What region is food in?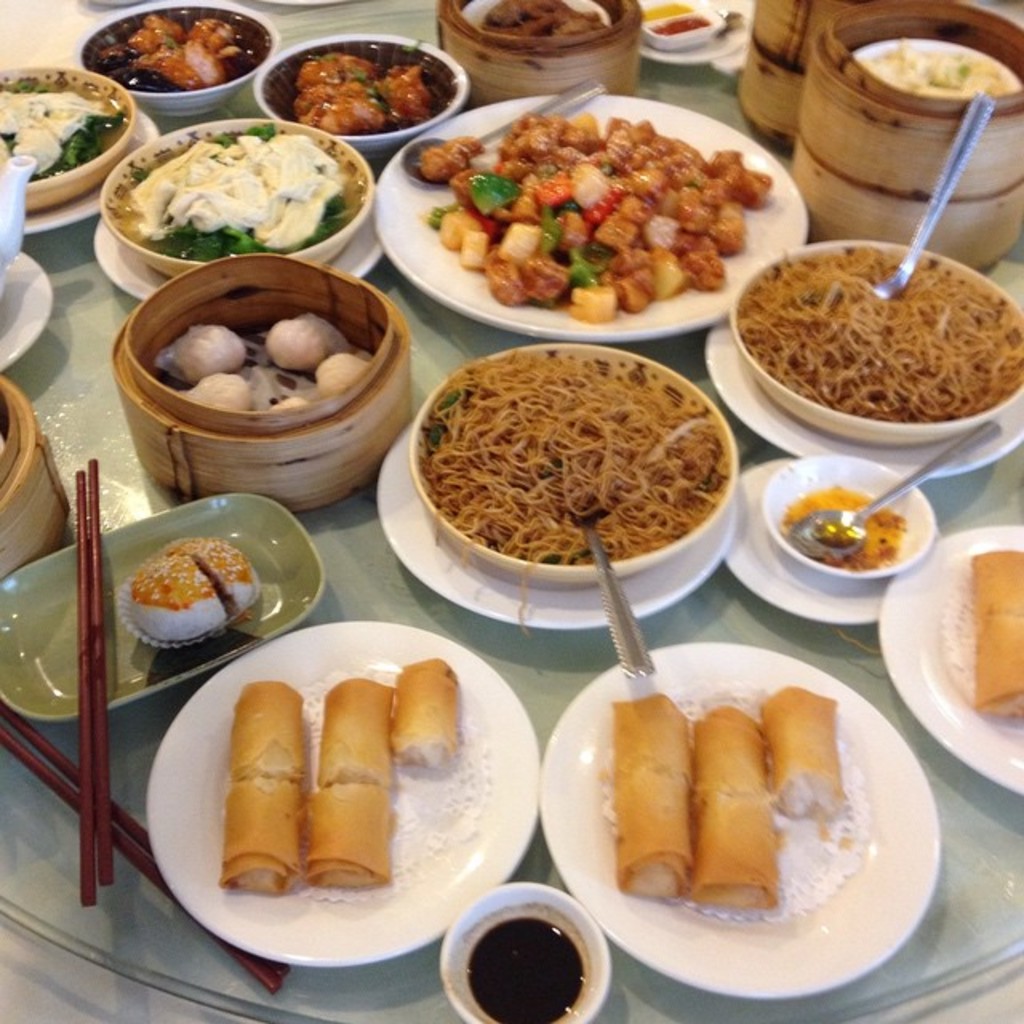
477/0/602/43.
